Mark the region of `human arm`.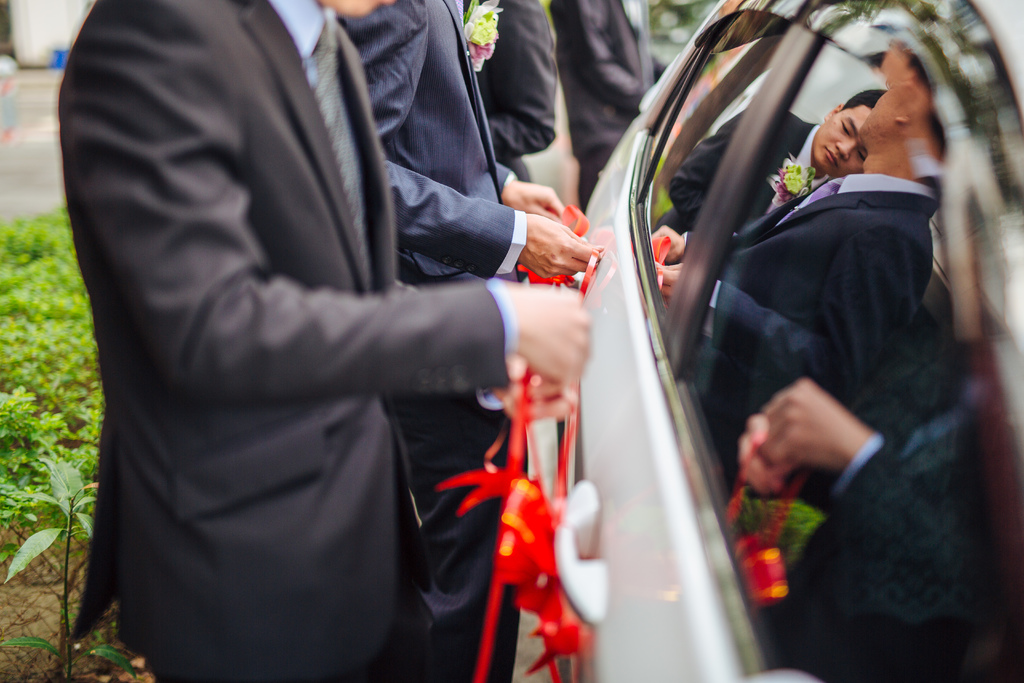
Region: 102, 74, 491, 491.
